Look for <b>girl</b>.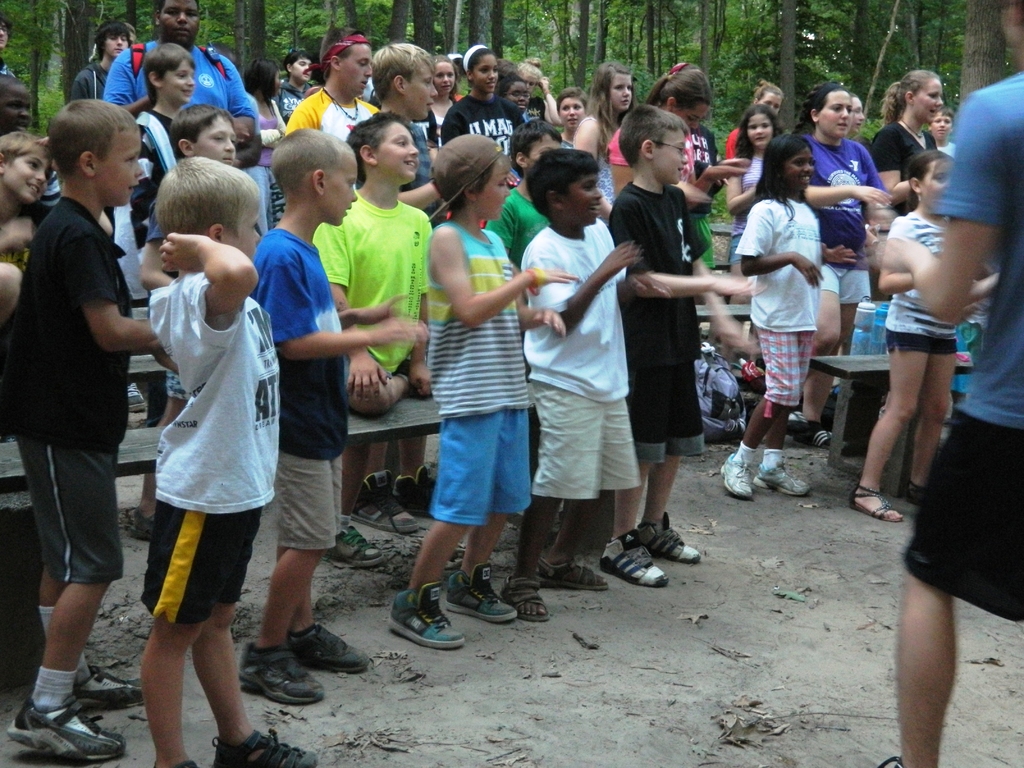
Found: crop(608, 68, 747, 209).
